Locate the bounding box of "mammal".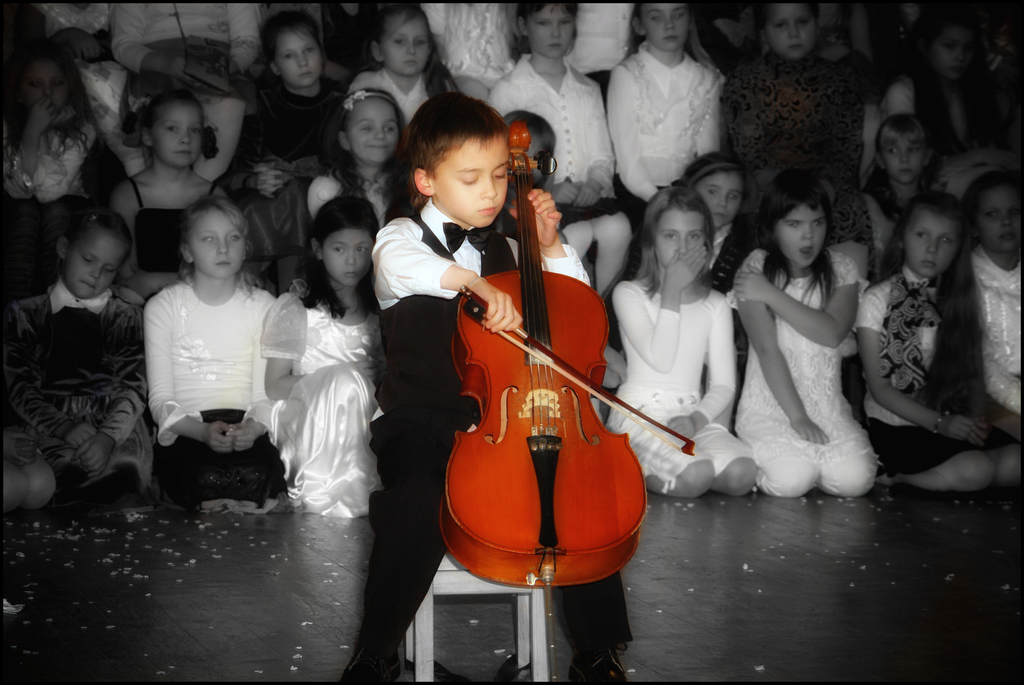
Bounding box: 610, 187, 754, 497.
